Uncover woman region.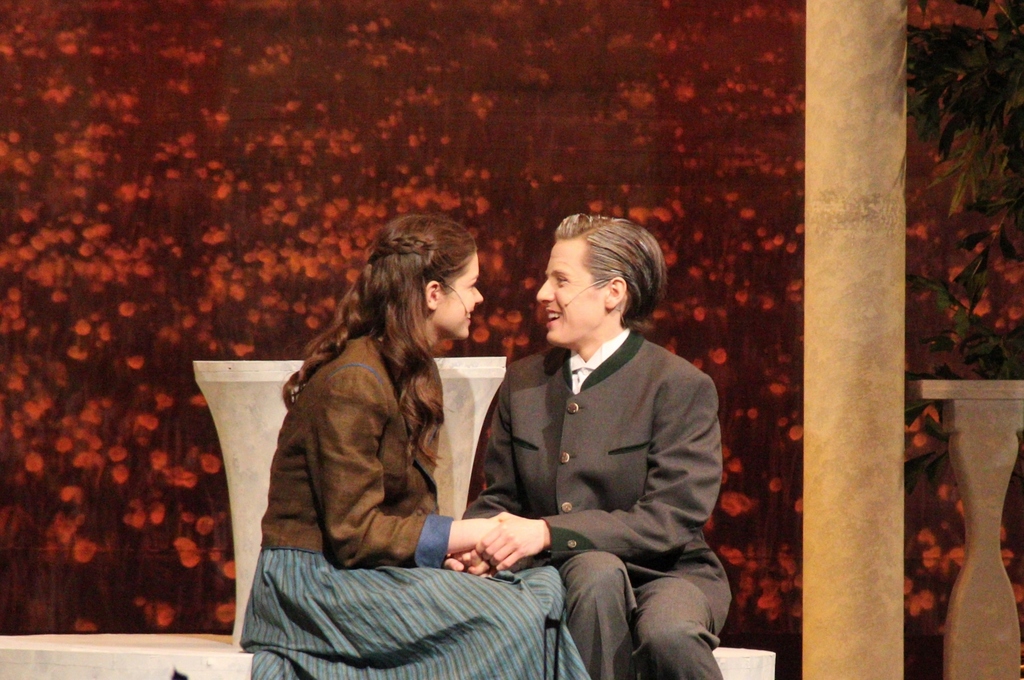
Uncovered: <region>232, 208, 592, 679</region>.
